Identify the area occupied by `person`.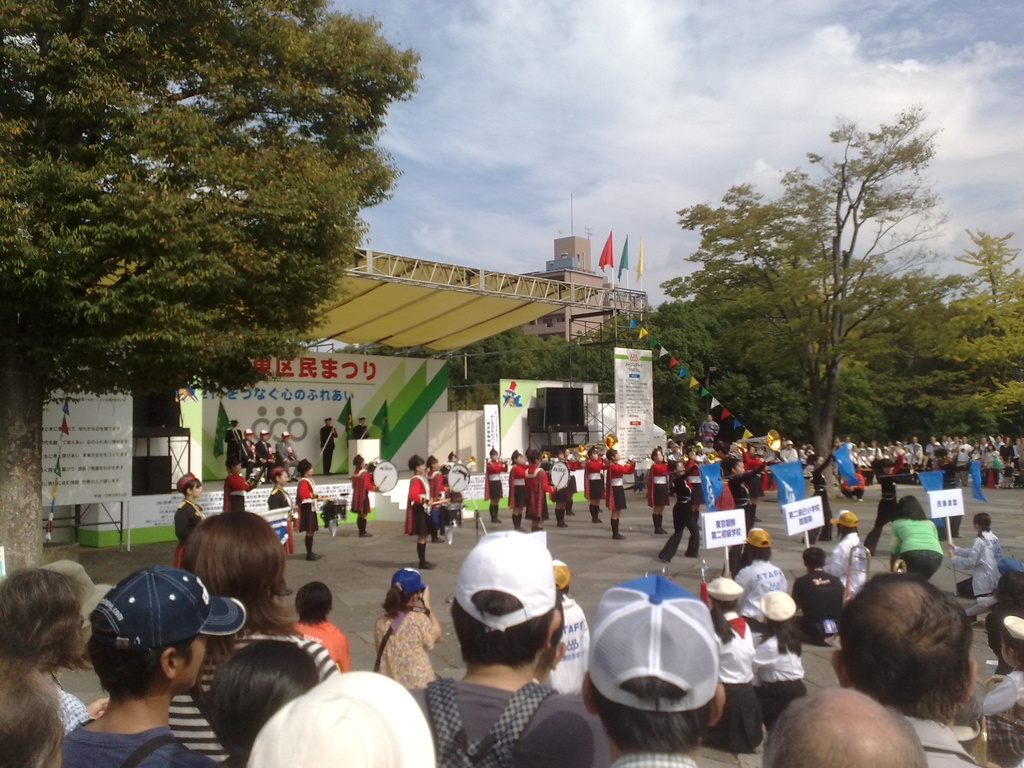
Area: left=371, top=565, right=442, bottom=699.
